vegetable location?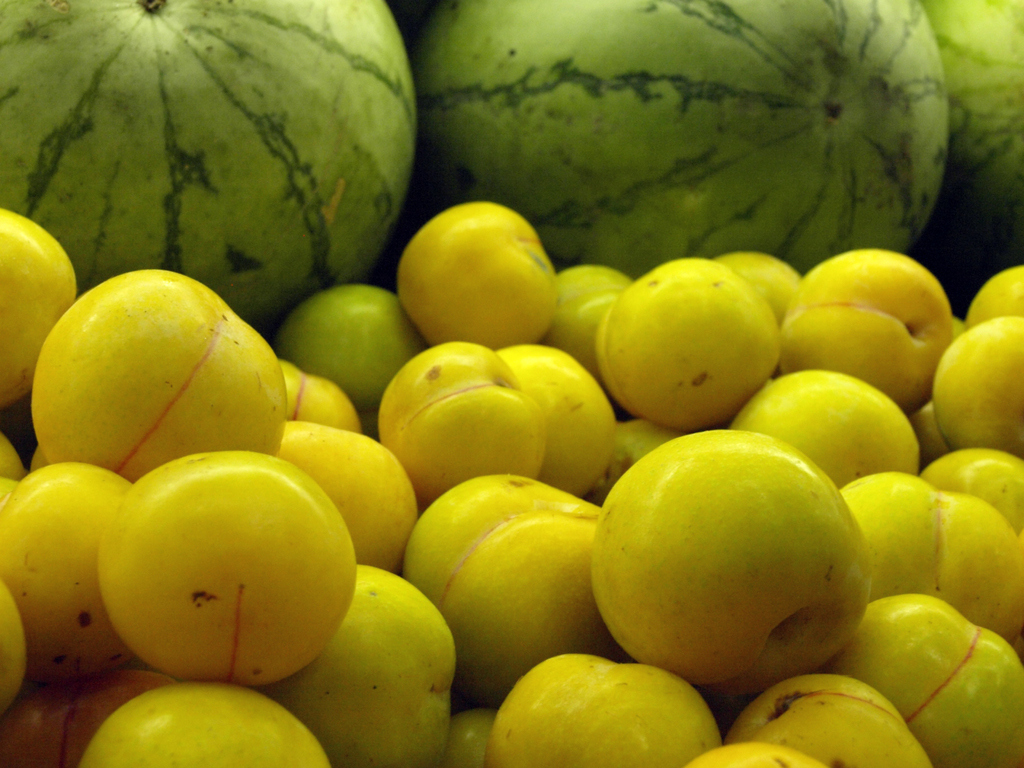
[x1=396, y1=0, x2=980, y2=291]
